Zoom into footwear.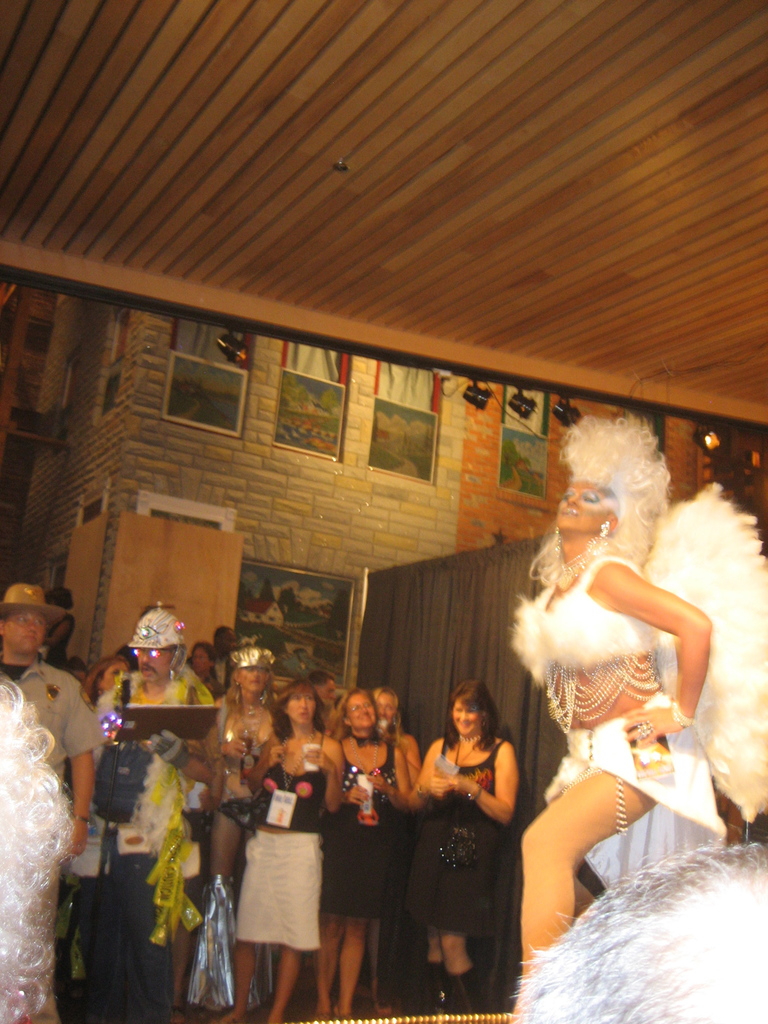
Zoom target: {"x1": 375, "y1": 972, "x2": 394, "y2": 1020}.
